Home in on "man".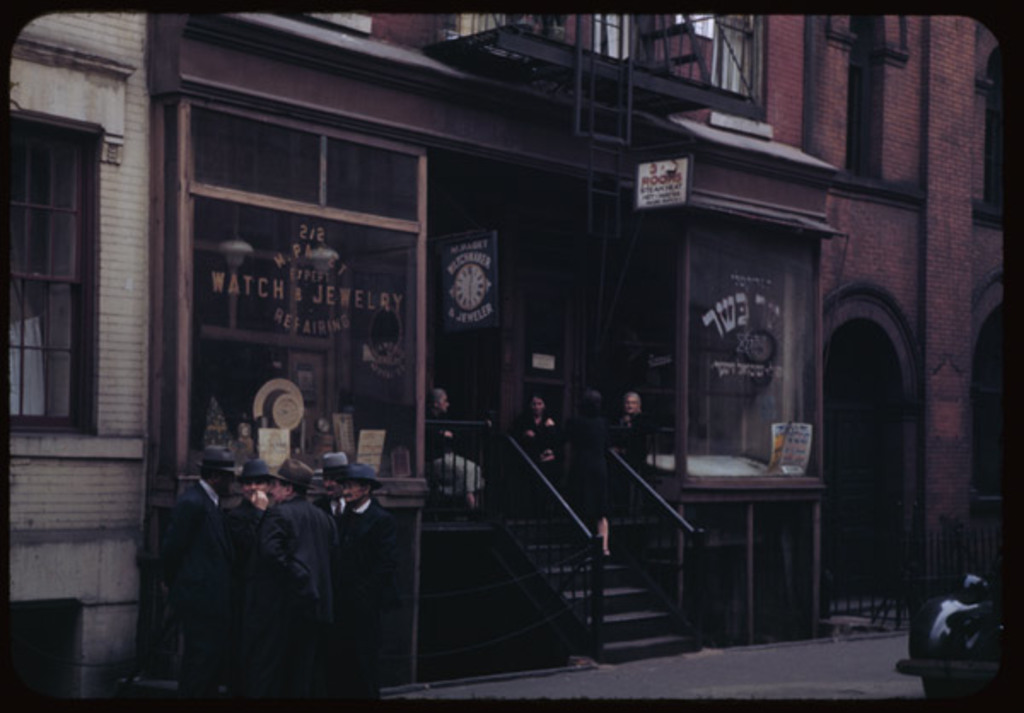
Homed in at x1=507 y1=394 x2=560 y2=493.
